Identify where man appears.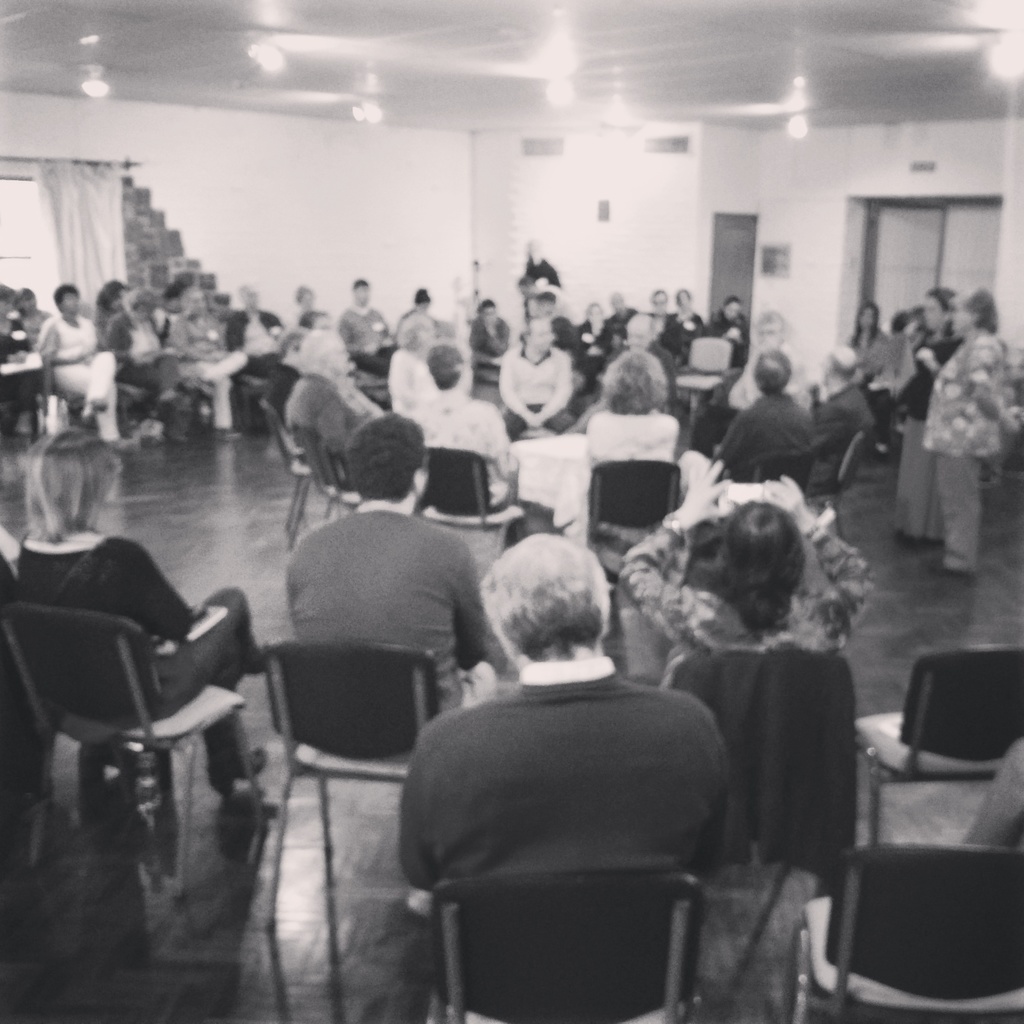
Appears at (x1=679, y1=345, x2=817, y2=517).
